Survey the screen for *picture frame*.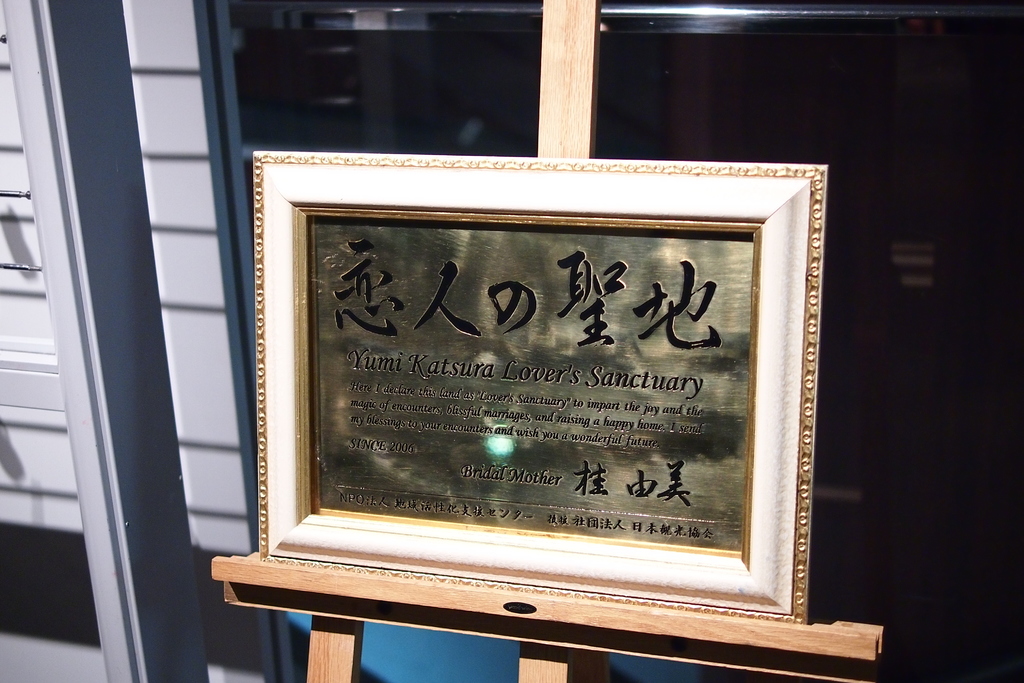
Survey found: (248,152,827,634).
